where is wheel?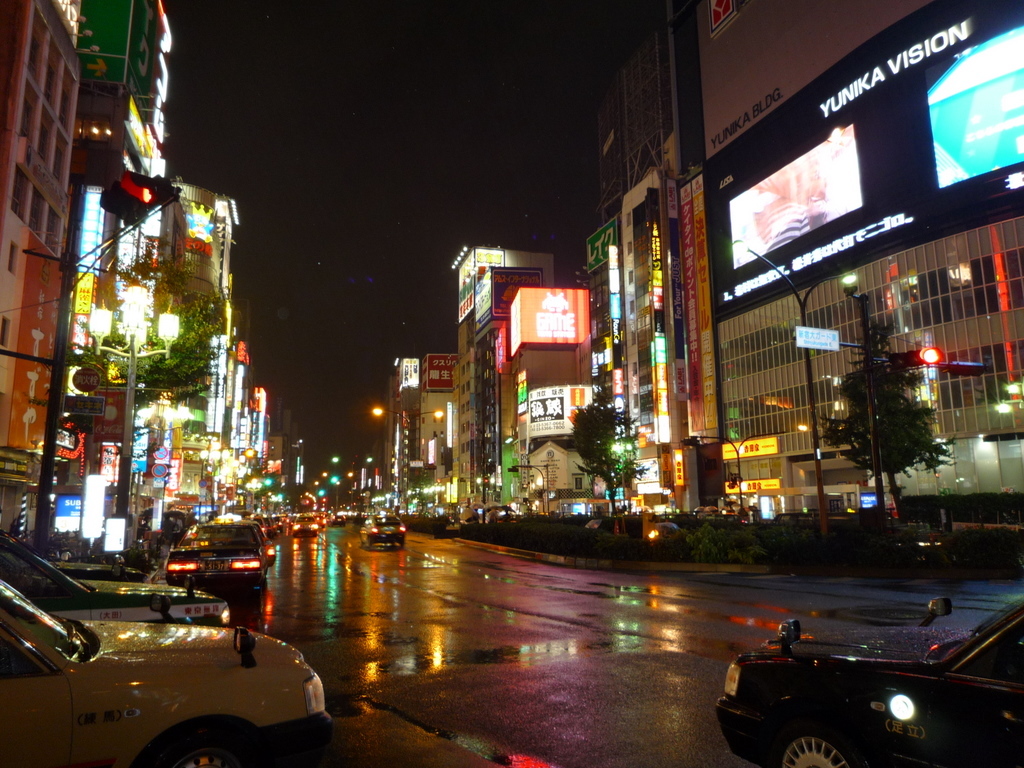
<region>140, 727, 255, 767</region>.
